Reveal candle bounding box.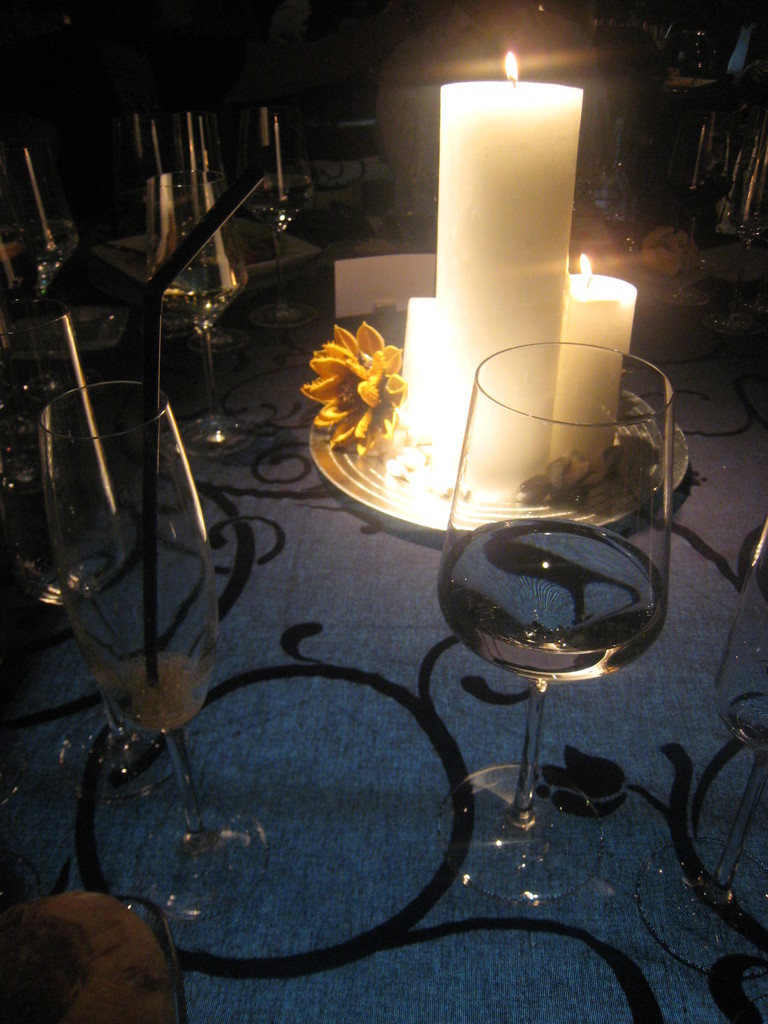
Revealed: crop(559, 257, 637, 488).
